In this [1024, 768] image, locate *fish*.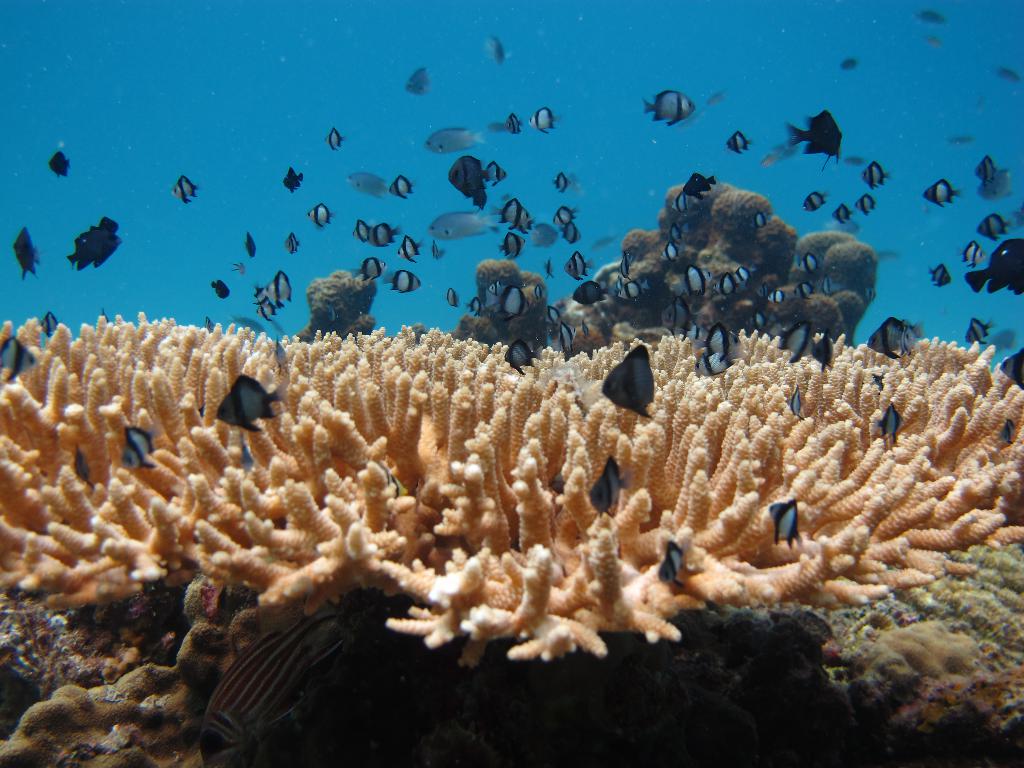
Bounding box: {"x1": 103, "y1": 302, "x2": 110, "y2": 323}.
